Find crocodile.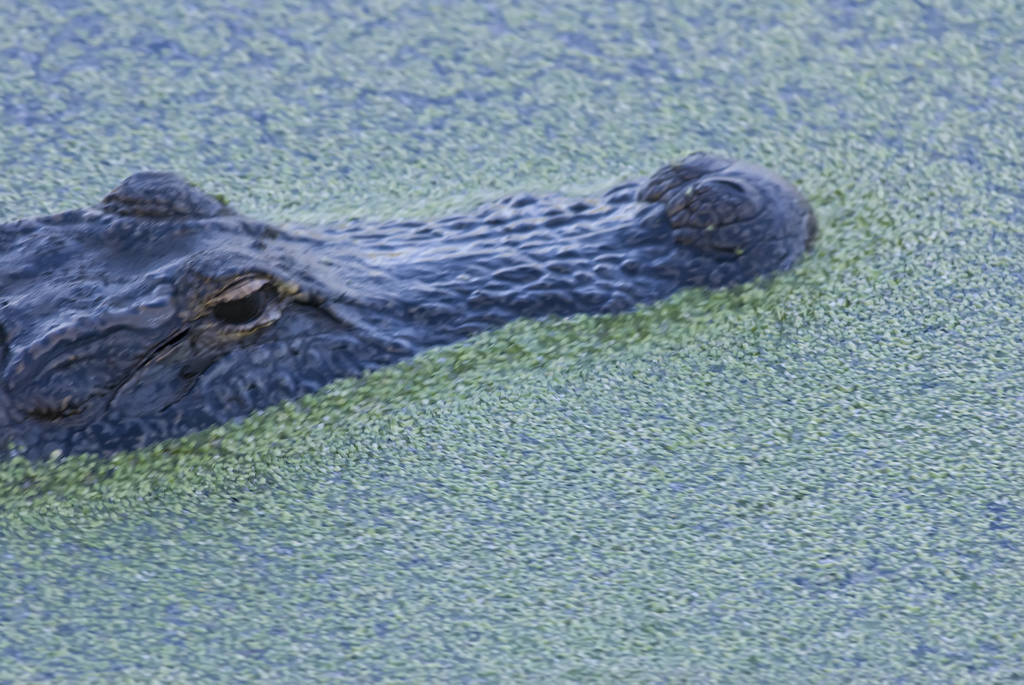
1:152:813:469.
